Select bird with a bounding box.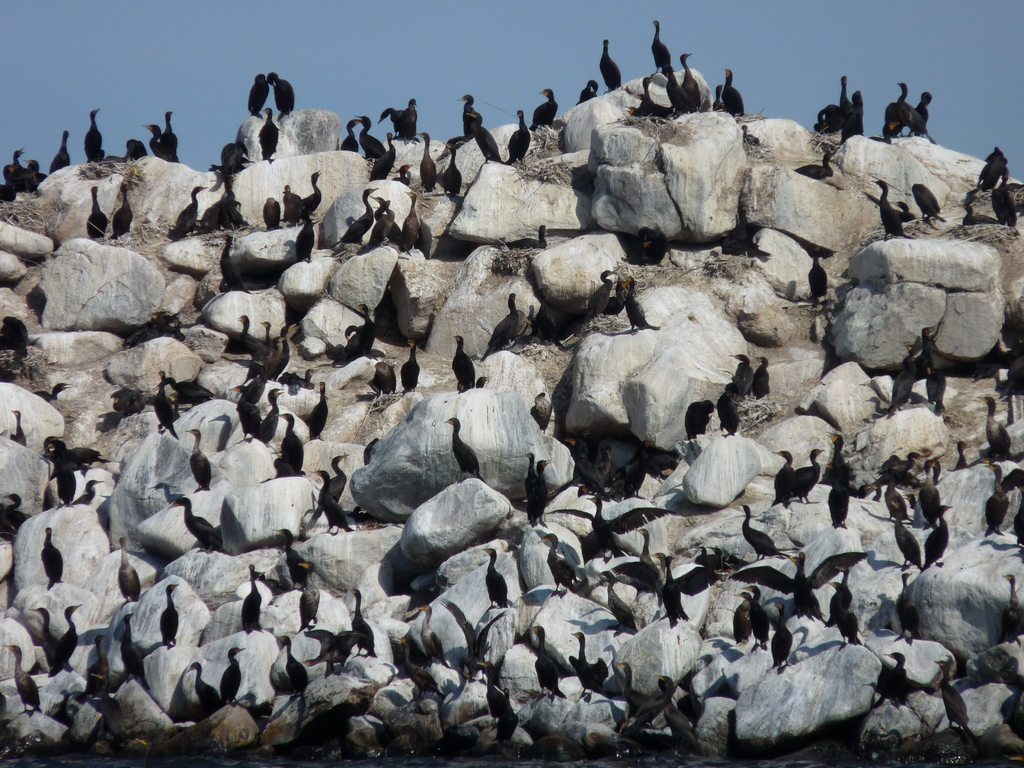
region(228, 394, 268, 436).
